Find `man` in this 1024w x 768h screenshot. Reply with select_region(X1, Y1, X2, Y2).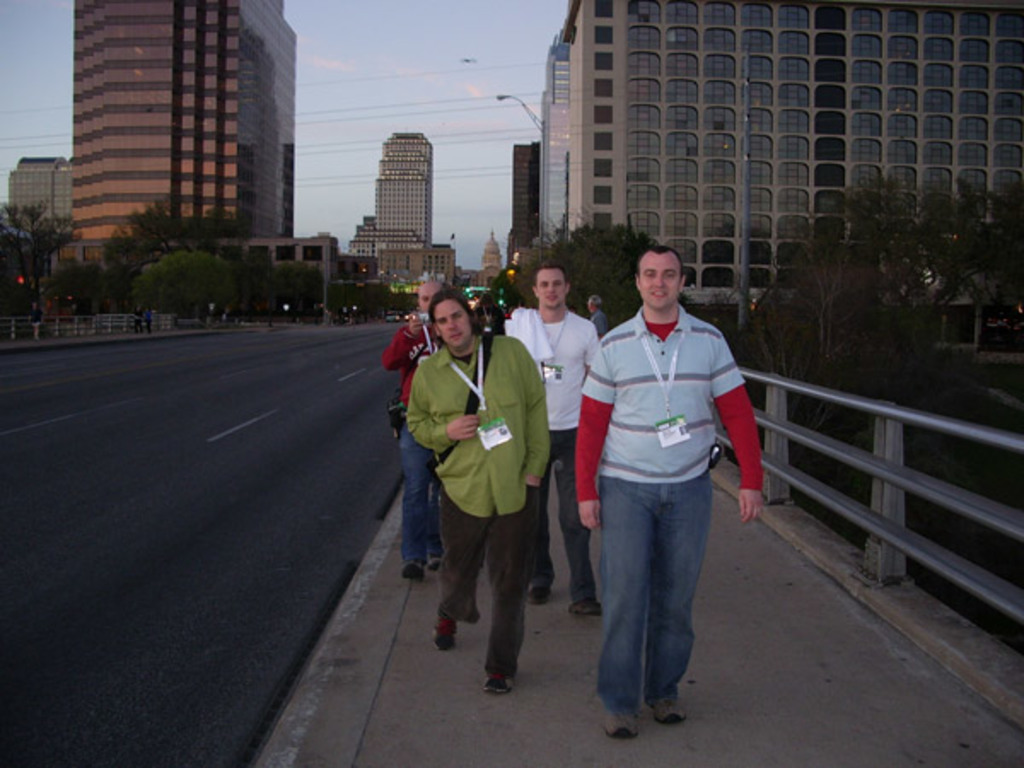
select_region(500, 258, 604, 618).
